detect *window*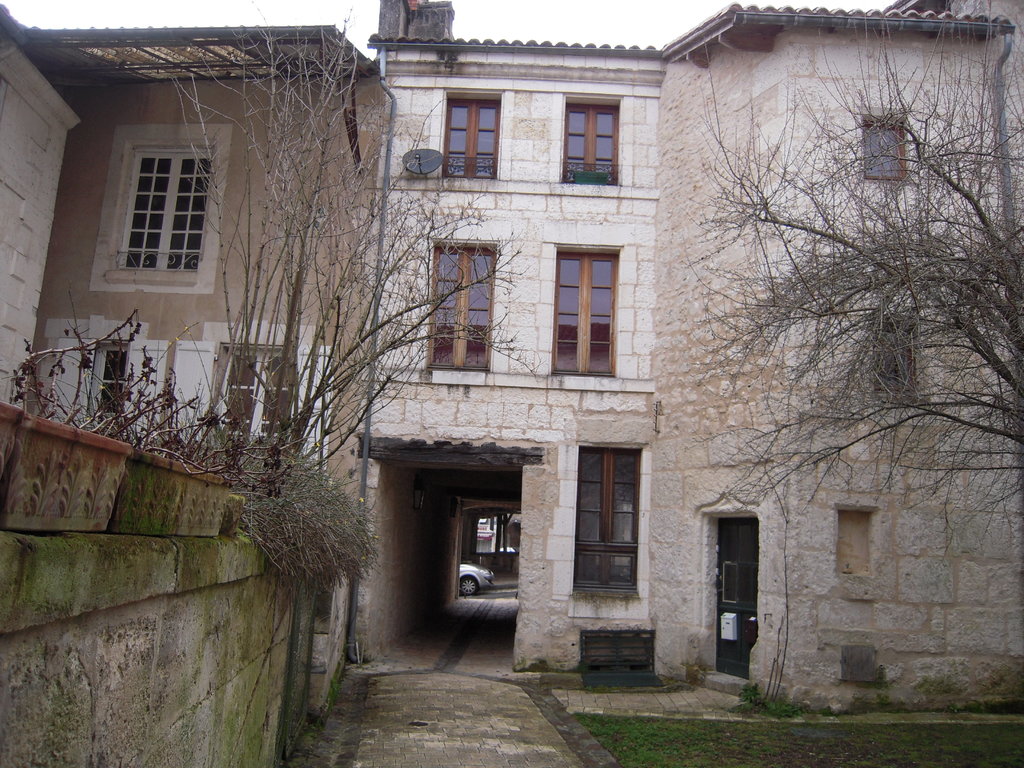
[99, 346, 122, 422]
